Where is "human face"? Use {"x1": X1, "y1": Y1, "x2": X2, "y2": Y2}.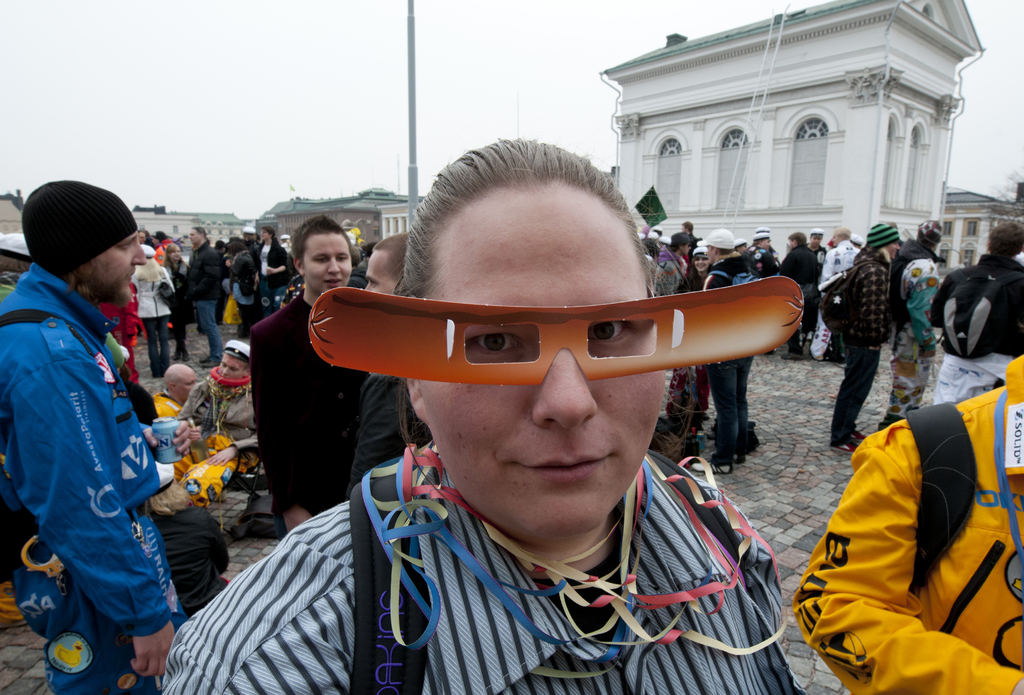
{"x1": 760, "y1": 238, "x2": 771, "y2": 250}.
